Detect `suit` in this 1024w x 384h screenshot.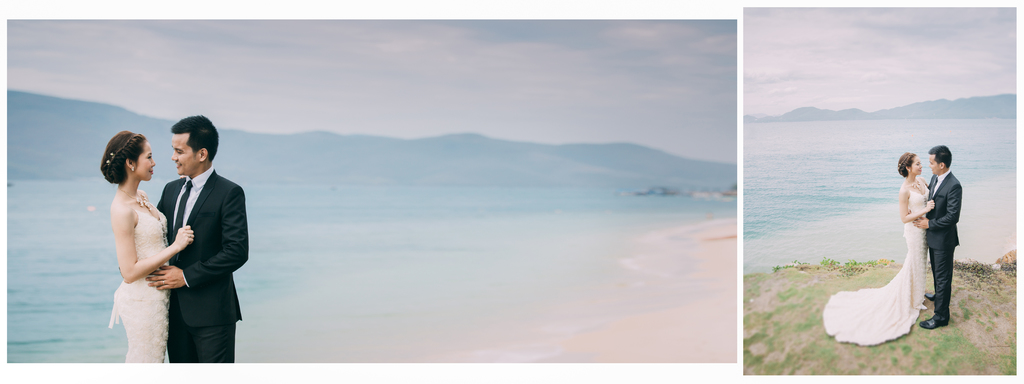
Detection: crop(110, 109, 220, 355).
